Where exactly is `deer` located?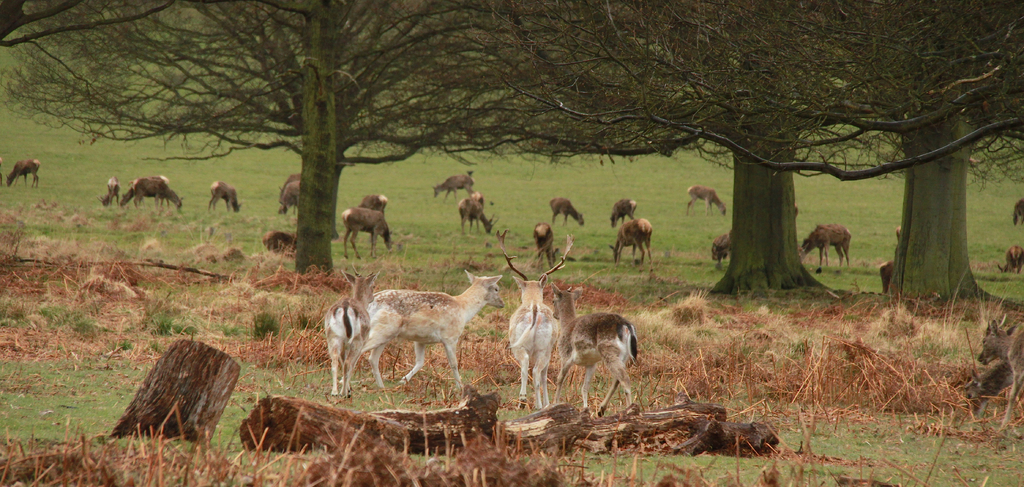
Its bounding box is (550, 197, 584, 225).
